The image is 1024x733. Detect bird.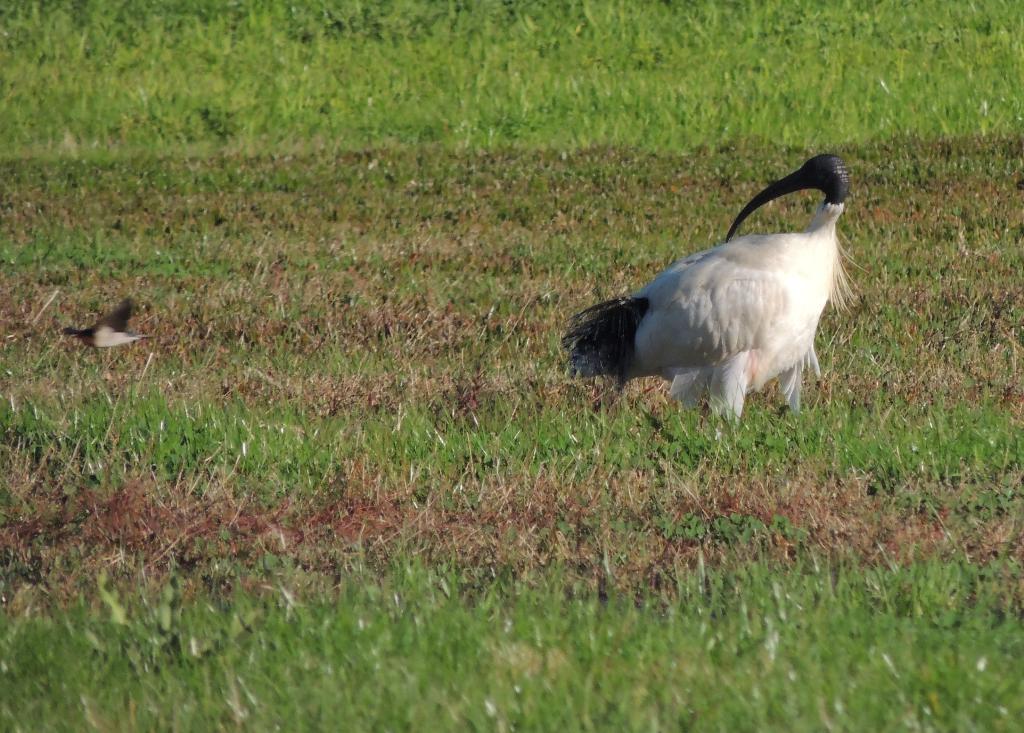
Detection: bbox(576, 161, 874, 447).
